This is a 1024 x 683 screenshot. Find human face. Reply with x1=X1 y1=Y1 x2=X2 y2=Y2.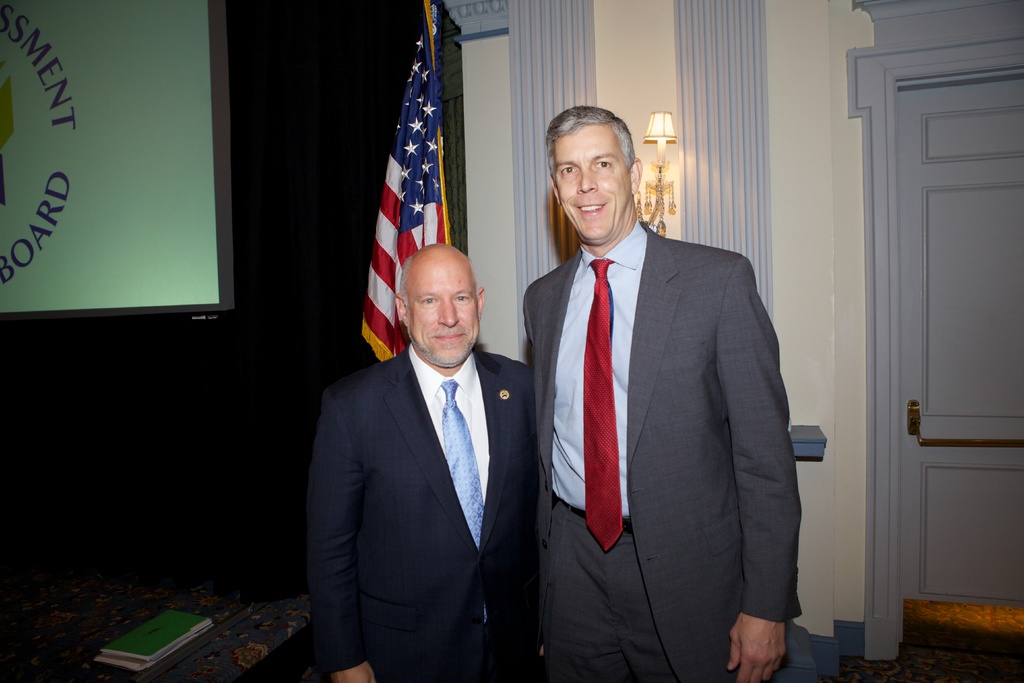
x1=556 y1=125 x2=628 y2=240.
